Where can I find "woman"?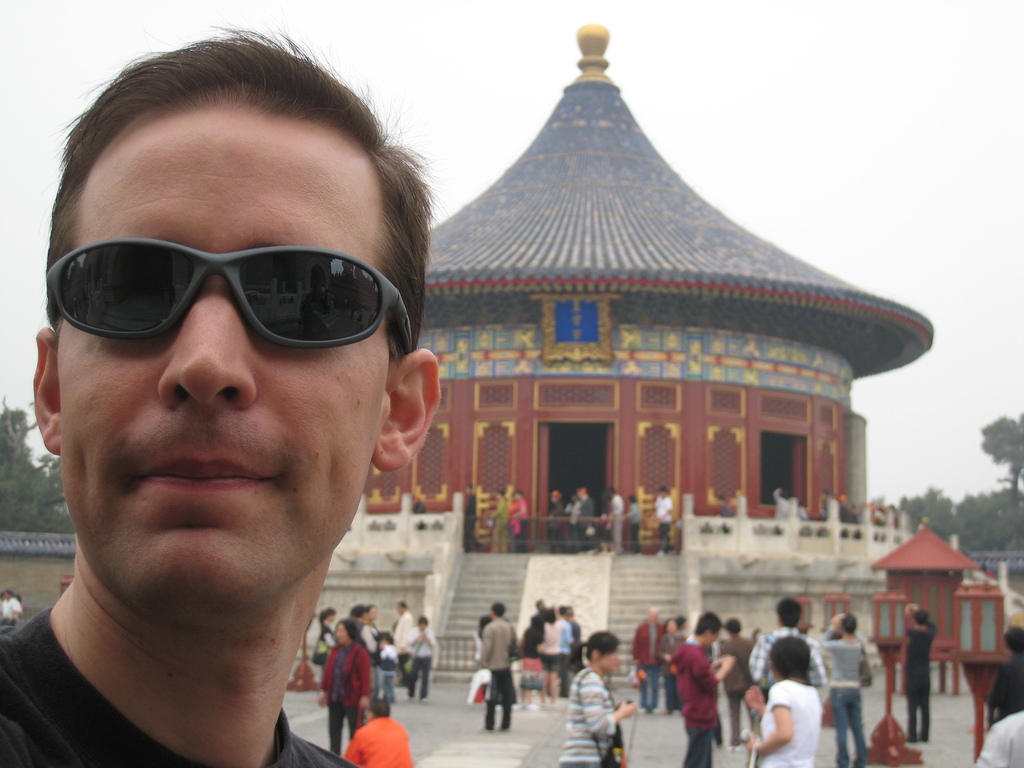
You can find it at <bbox>364, 605, 381, 703</bbox>.
